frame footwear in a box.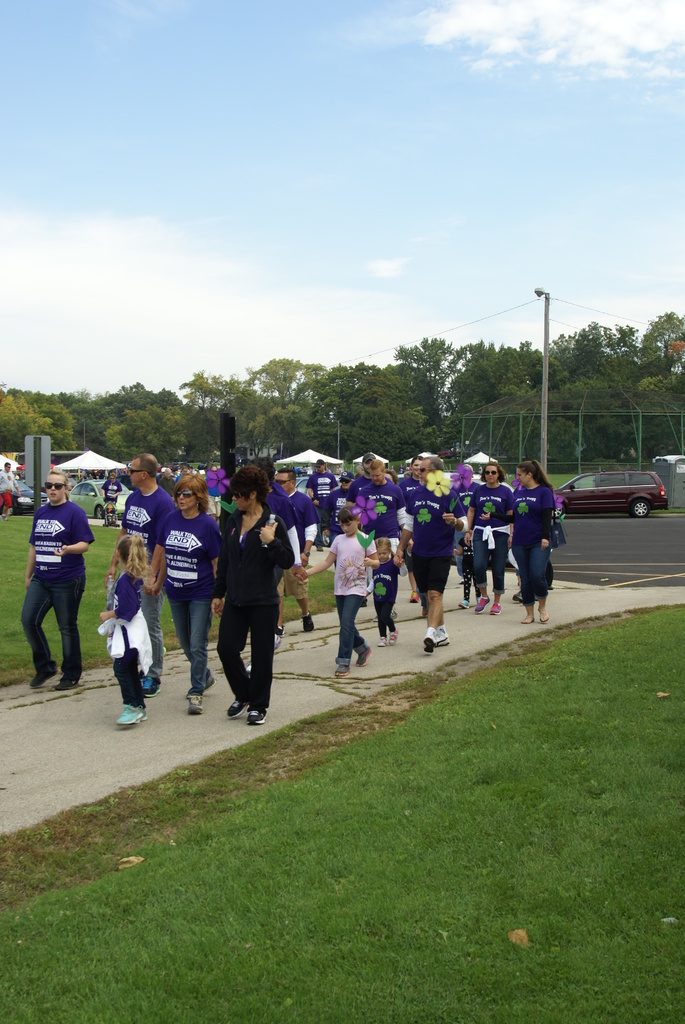
<box>427,633,434,653</box>.
